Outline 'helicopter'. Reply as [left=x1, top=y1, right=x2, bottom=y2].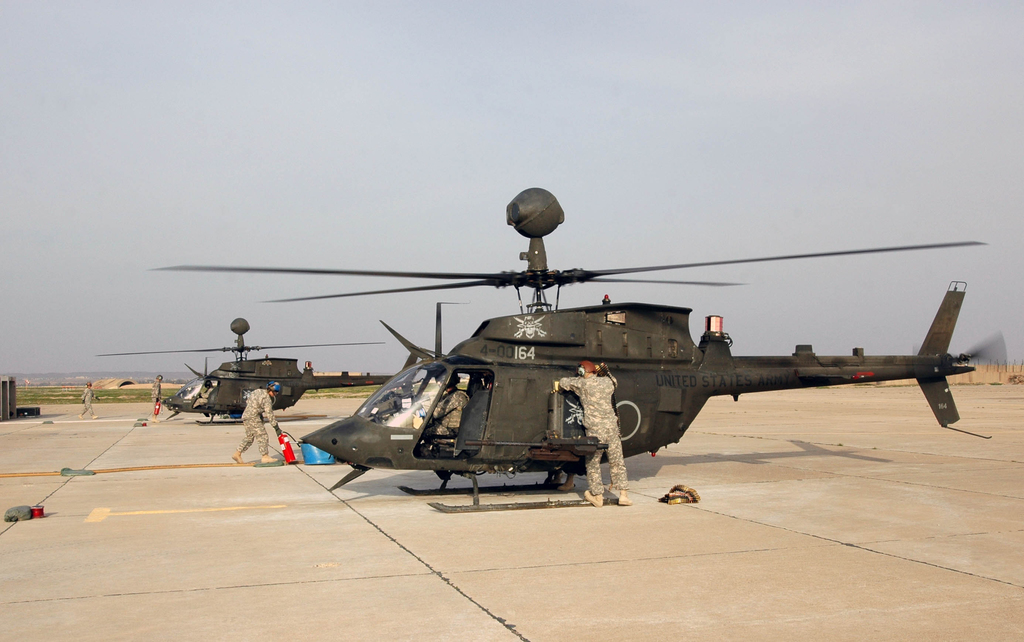
[left=94, top=315, right=418, bottom=428].
